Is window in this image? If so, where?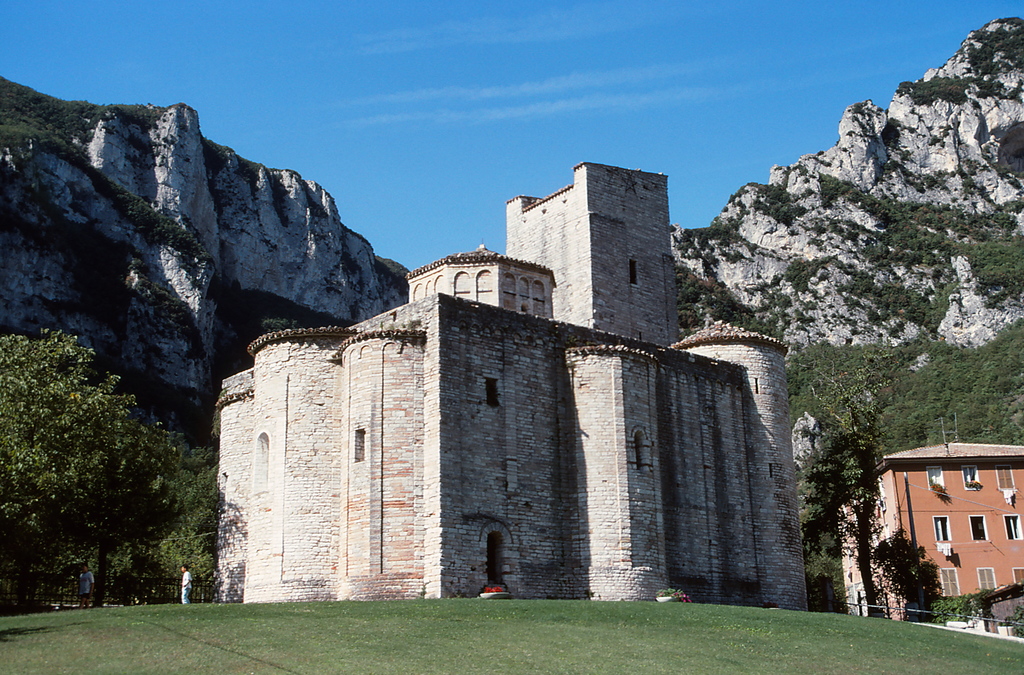
Yes, at (x1=929, y1=468, x2=948, y2=491).
